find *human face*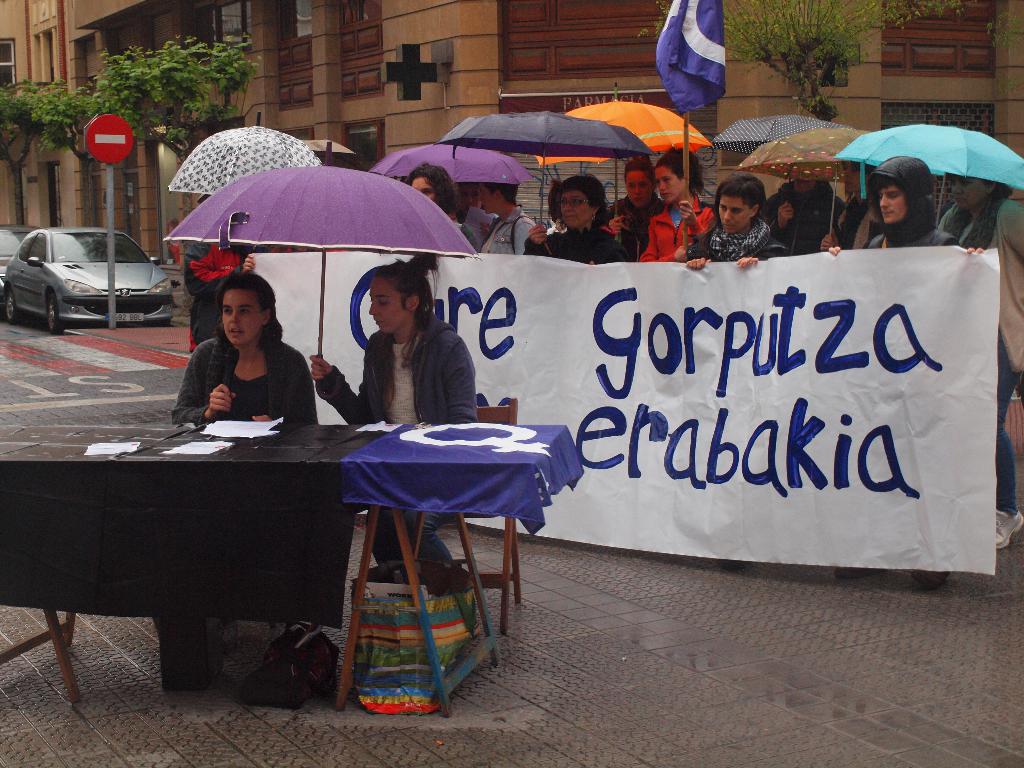
x1=409 y1=180 x2=434 y2=202
